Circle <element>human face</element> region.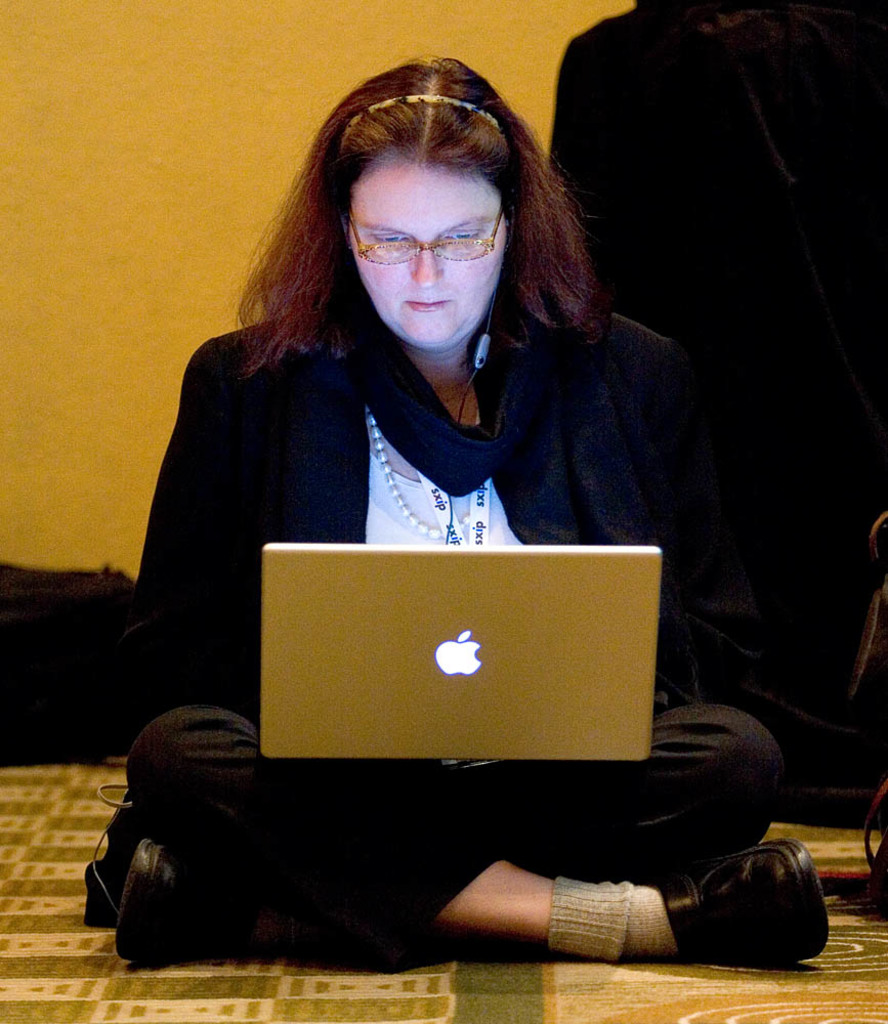
Region: [x1=344, y1=164, x2=511, y2=351].
